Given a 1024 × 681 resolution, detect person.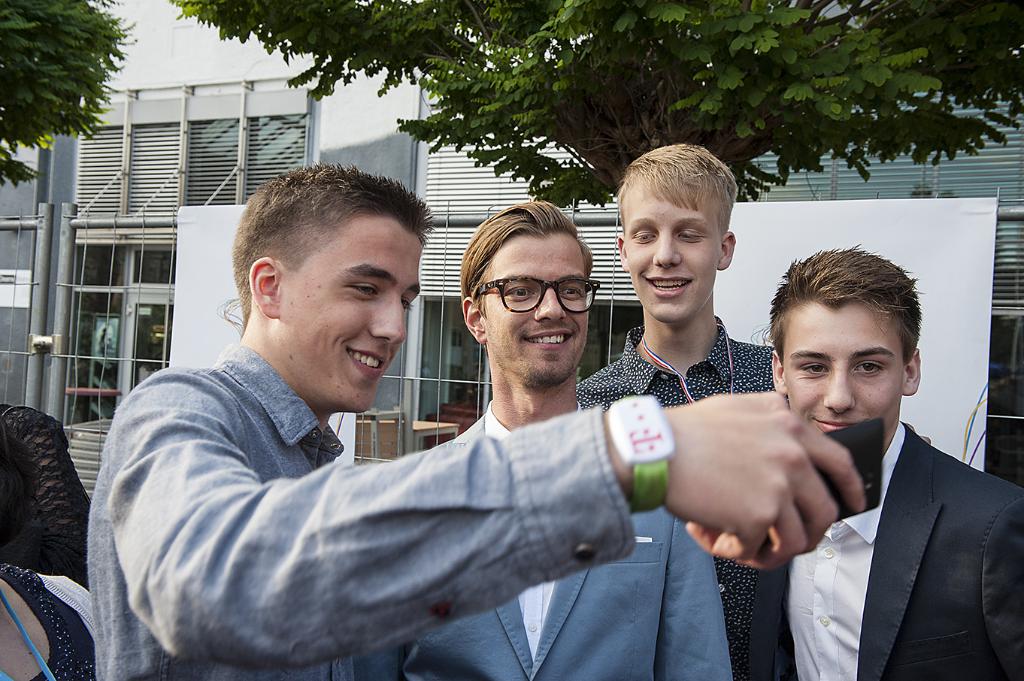
[left=0, top=404, right=98, bottom=680].
